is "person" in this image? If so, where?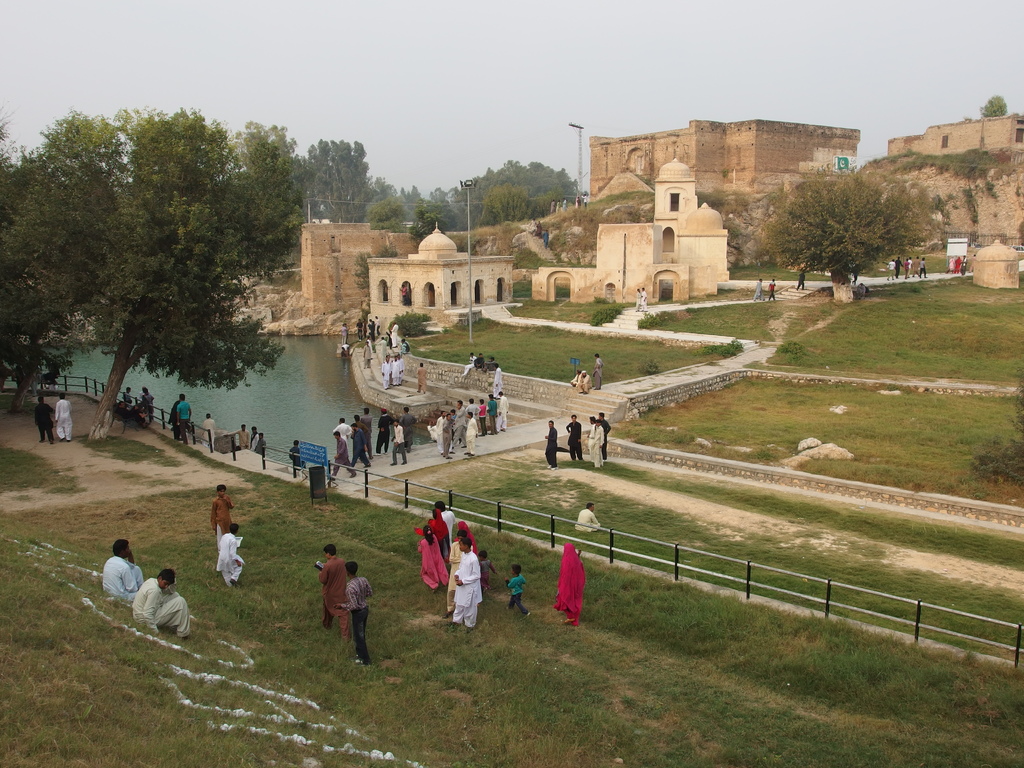
Yes, at 765 275 774 301.
